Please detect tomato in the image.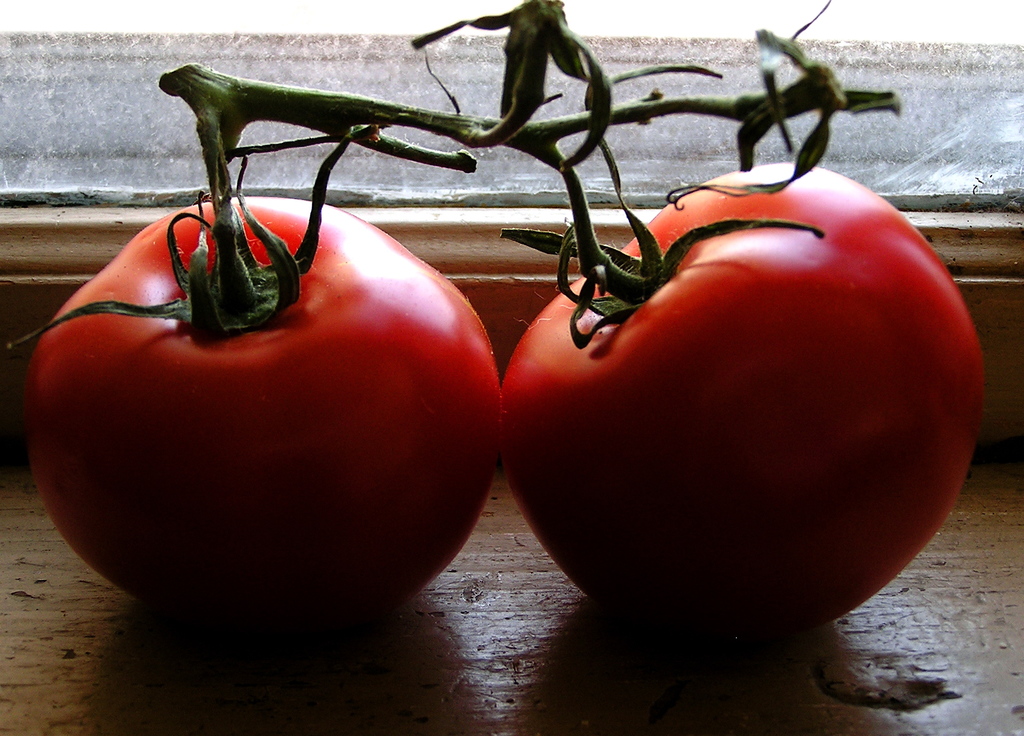
select_region(37, 172, 506, 626).
